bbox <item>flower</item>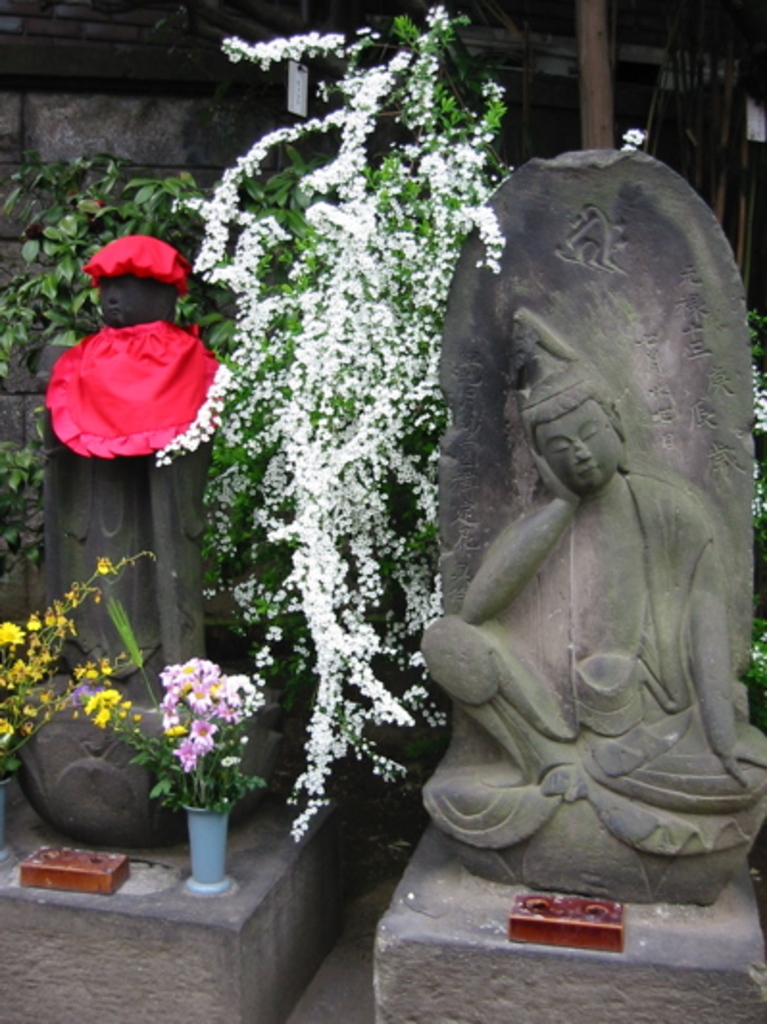
select_region(619, 129, 656, 146)
